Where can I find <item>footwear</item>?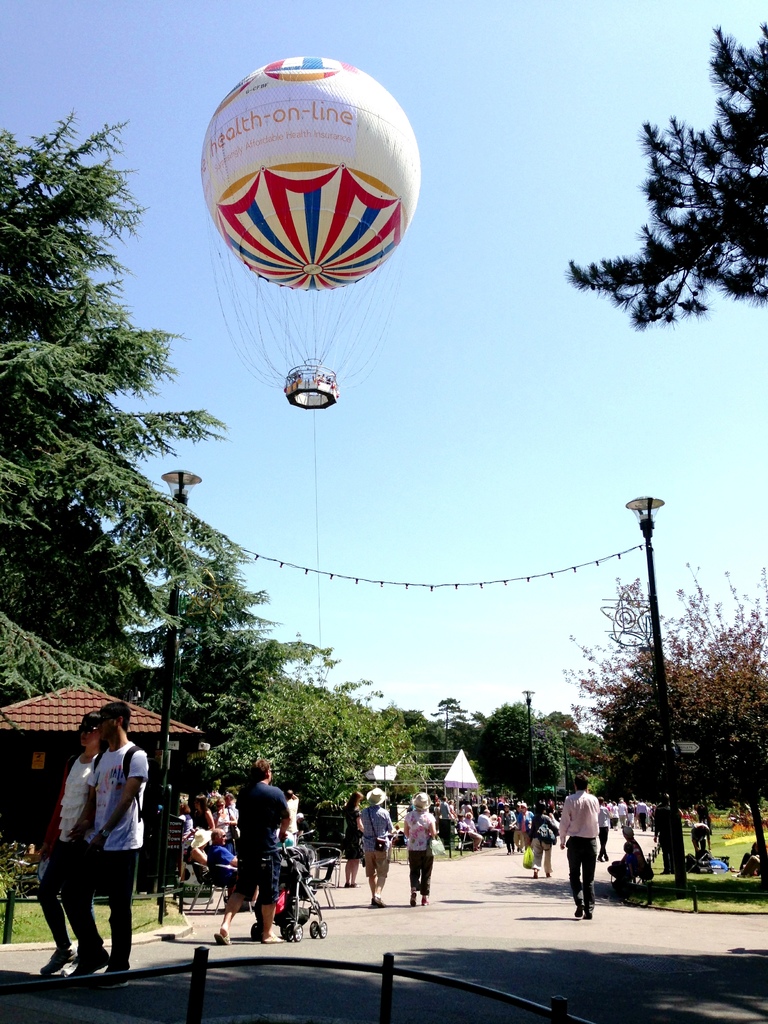
You can find it at [left=216, top=934, right=231, bottom=945].
